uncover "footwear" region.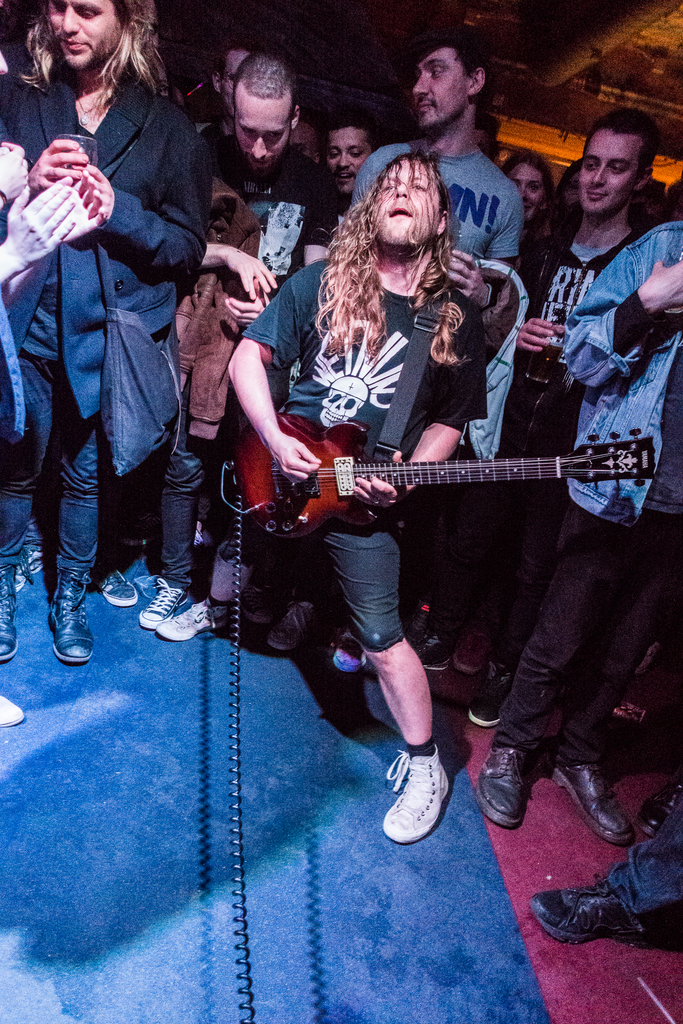
Uncovered: 100,570,144,607.
